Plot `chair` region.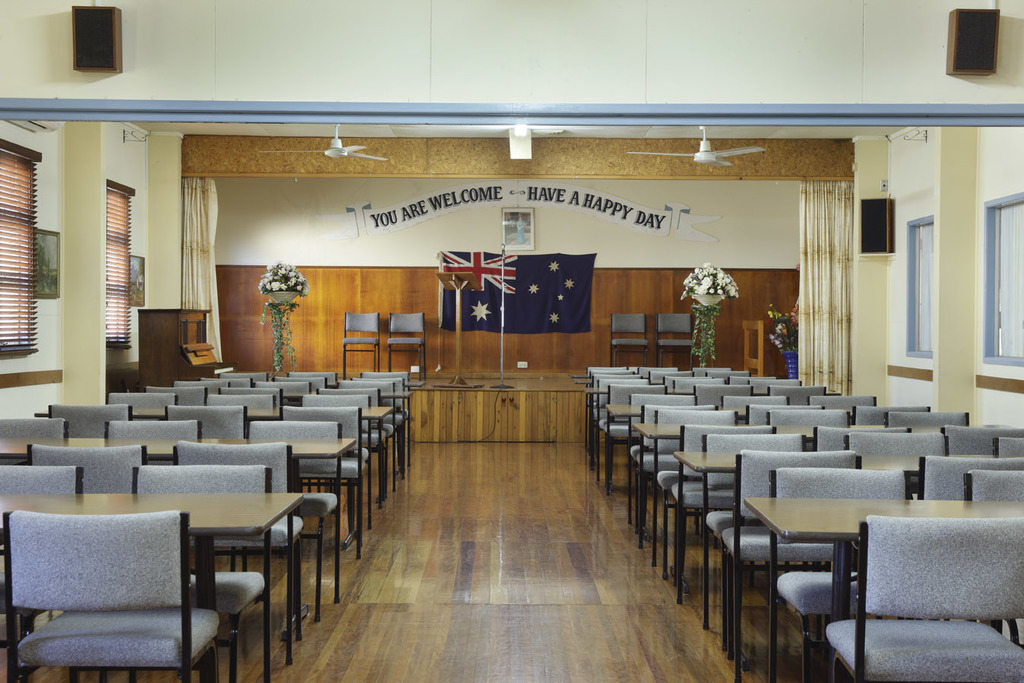
Plotted at {"left": 638, "top": 402, "right": 719, "bottom": 544}.
